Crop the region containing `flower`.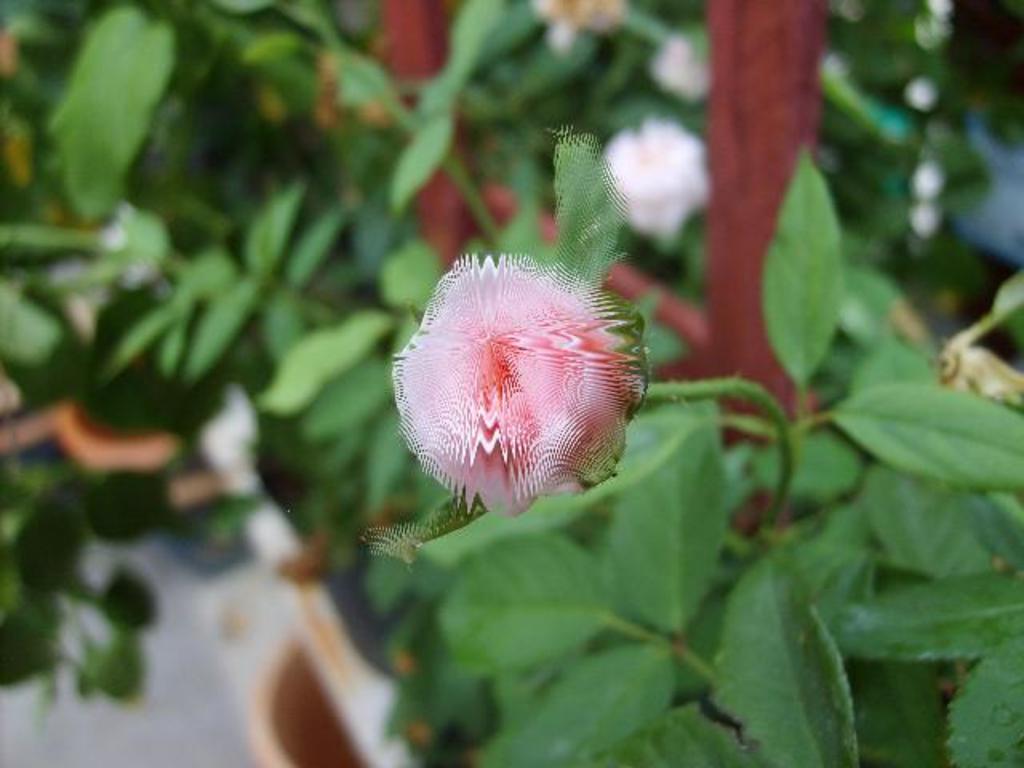
Crop region: select_region(374, 219, 654, 531).
